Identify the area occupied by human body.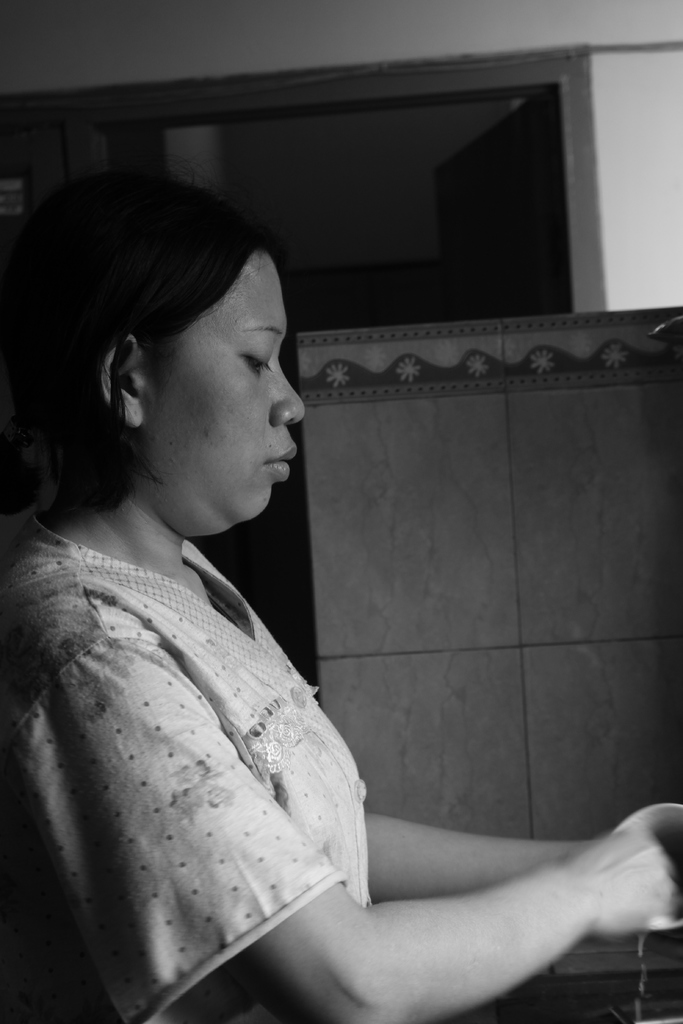
Area: left=29, top=266, right=610, bottom=998.
